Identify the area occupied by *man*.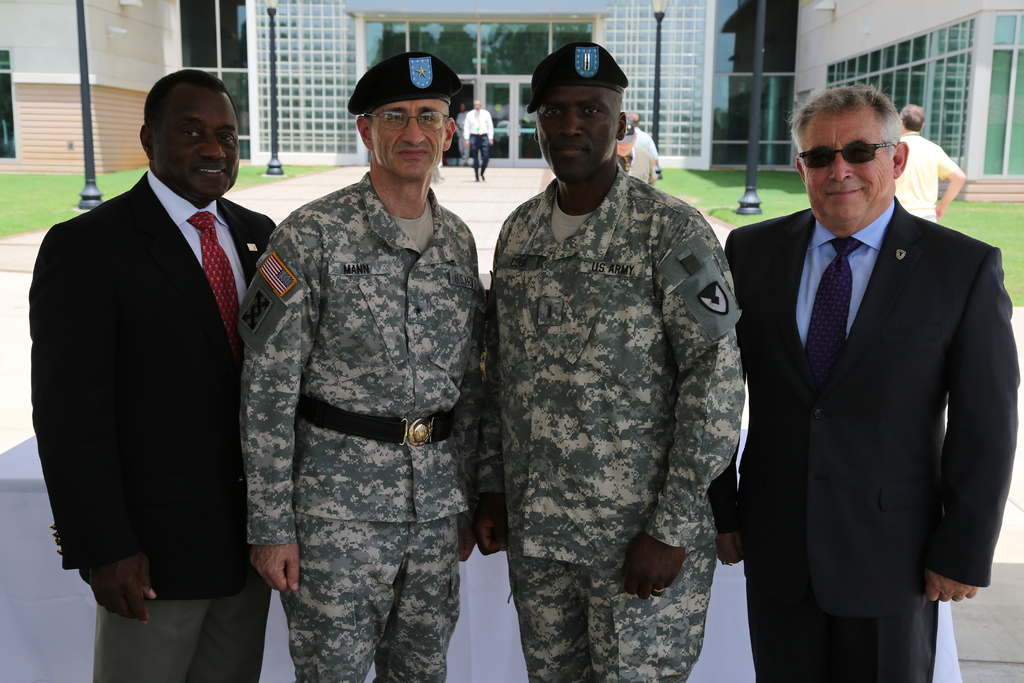
Area: pyautogui.locateOnScreen(630, 110, 655, 184).
